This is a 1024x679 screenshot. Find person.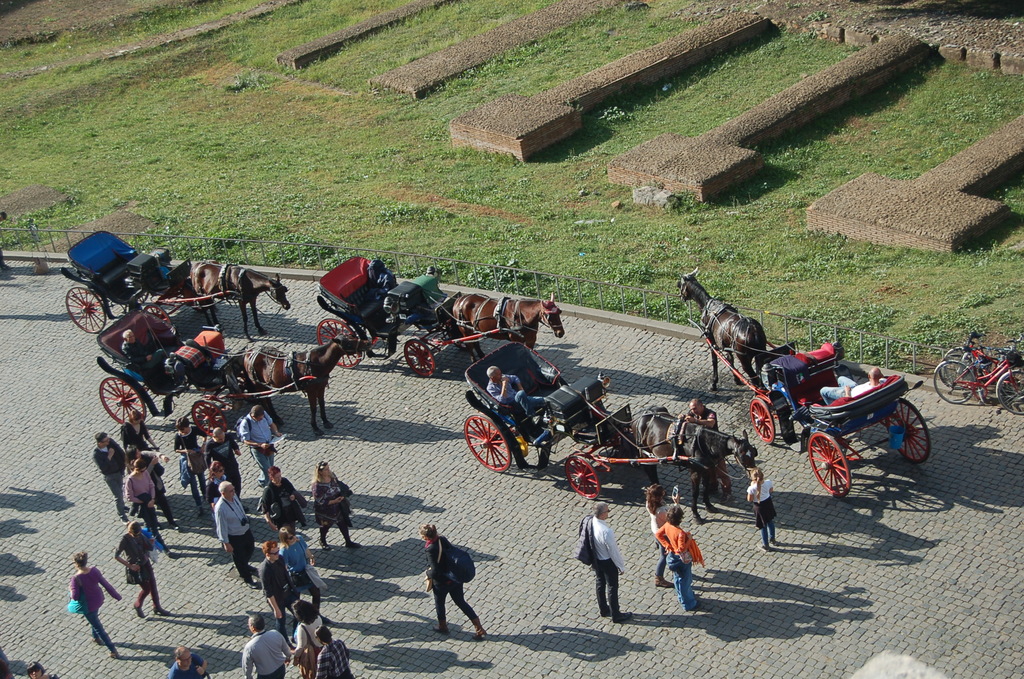
Bounding box: <bbox>70, 553, 117, 648</bbox>.
